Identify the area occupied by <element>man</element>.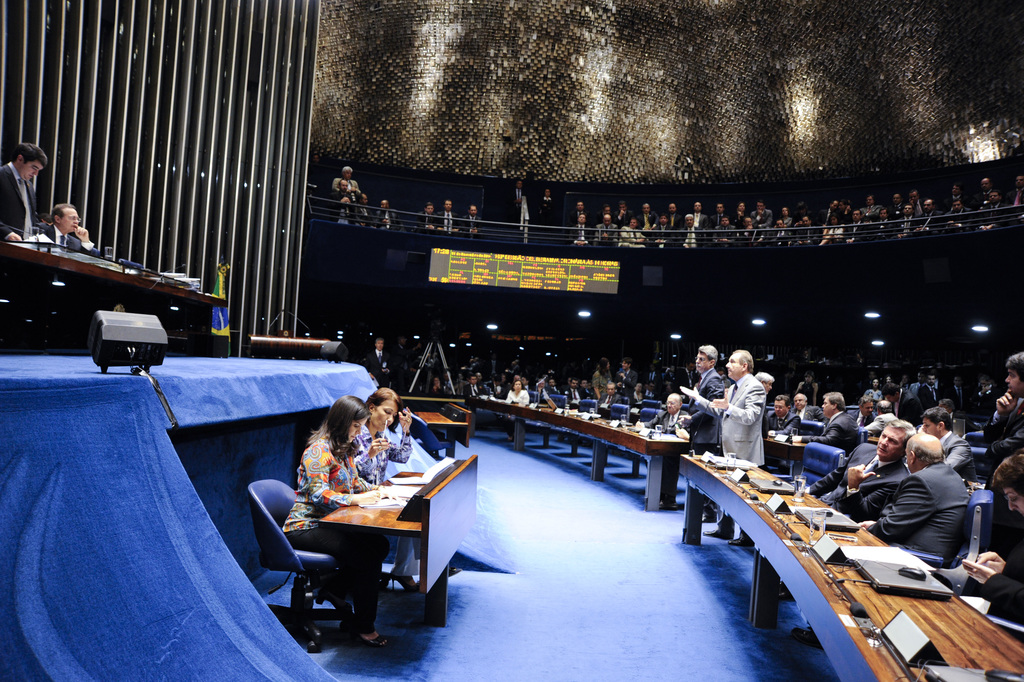
Area: x1=331 y1=165 x2=362 y2=194.
